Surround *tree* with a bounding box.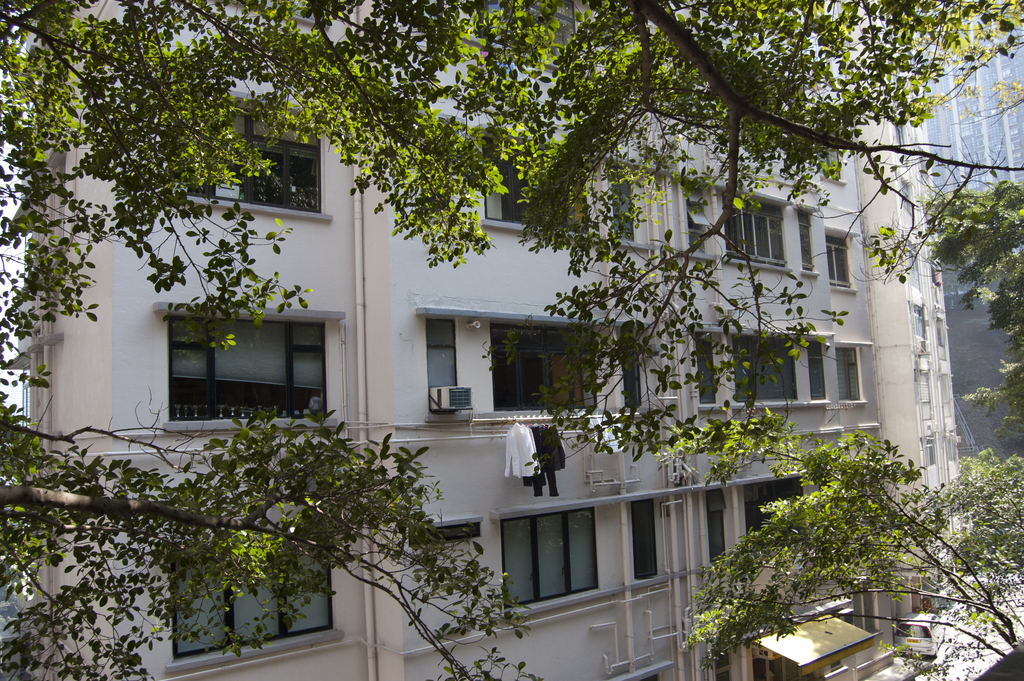
BBox(0, 0, 1022, 680).
